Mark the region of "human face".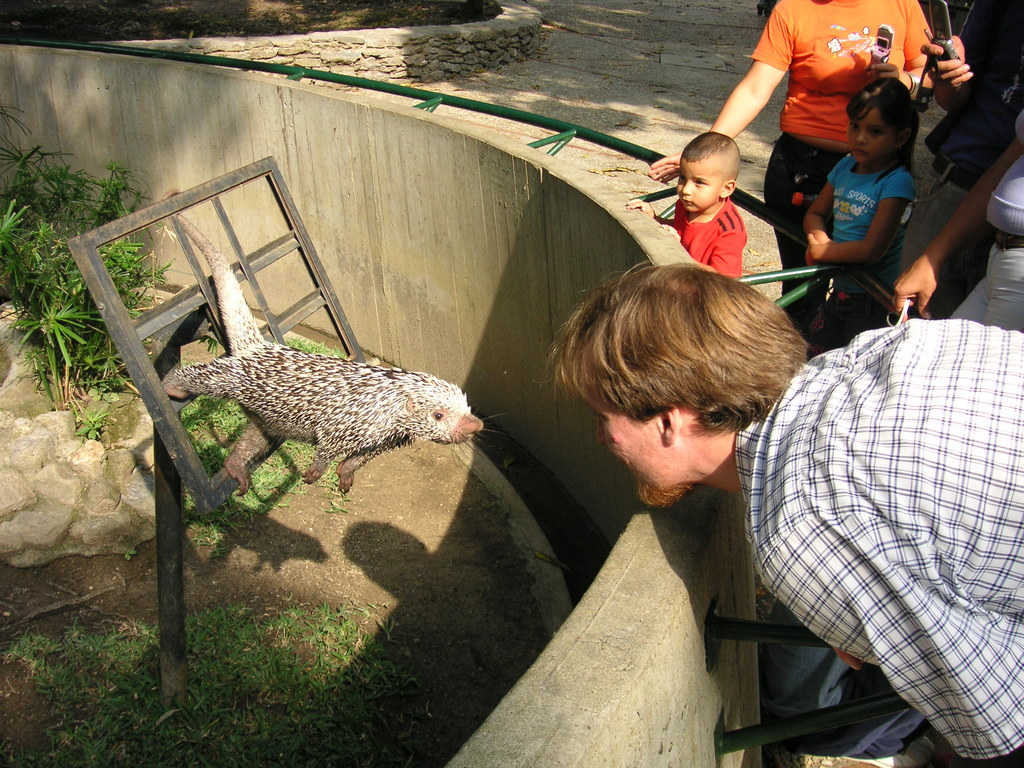
Region: x1=847 y1=116 x2=895 y2=172.
